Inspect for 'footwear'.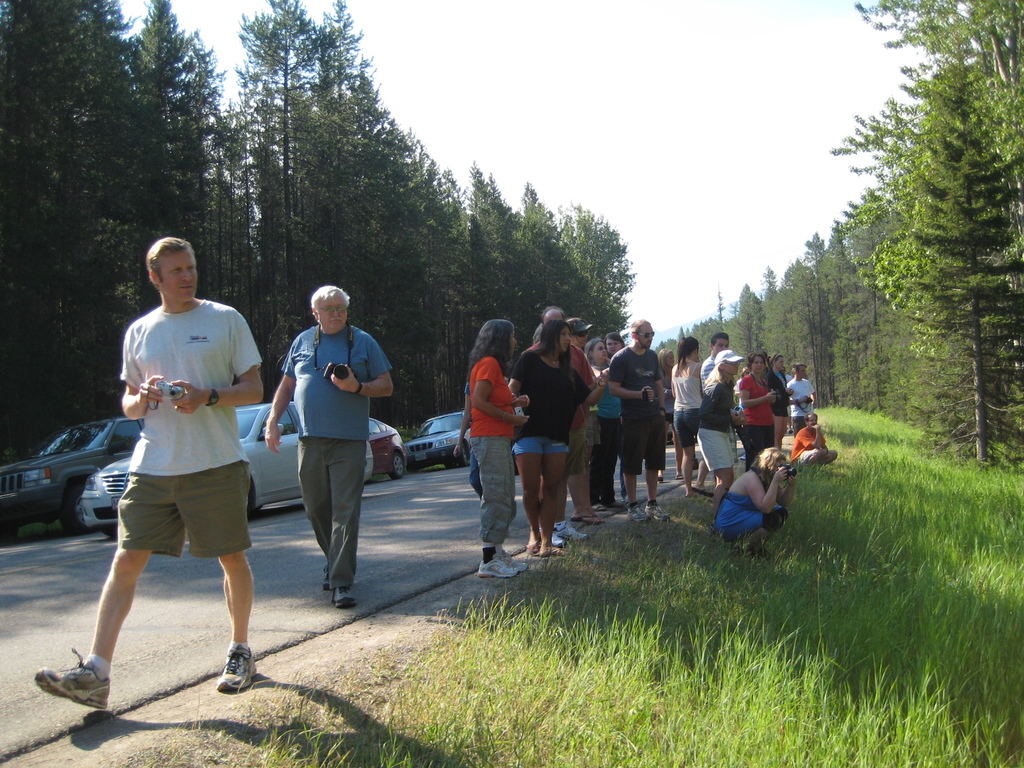
Inspection: select_region(626, 501, 648, 524).
